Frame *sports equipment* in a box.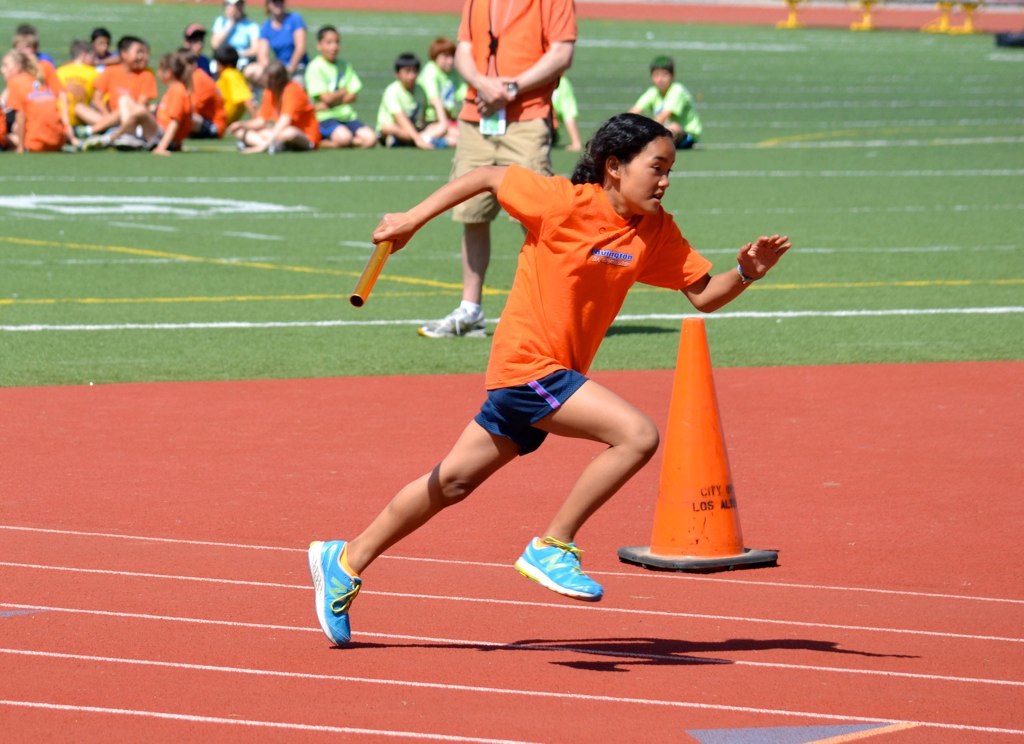
{"x1": 513, "y1": 537, "x2": 606, "y2": 605}.
